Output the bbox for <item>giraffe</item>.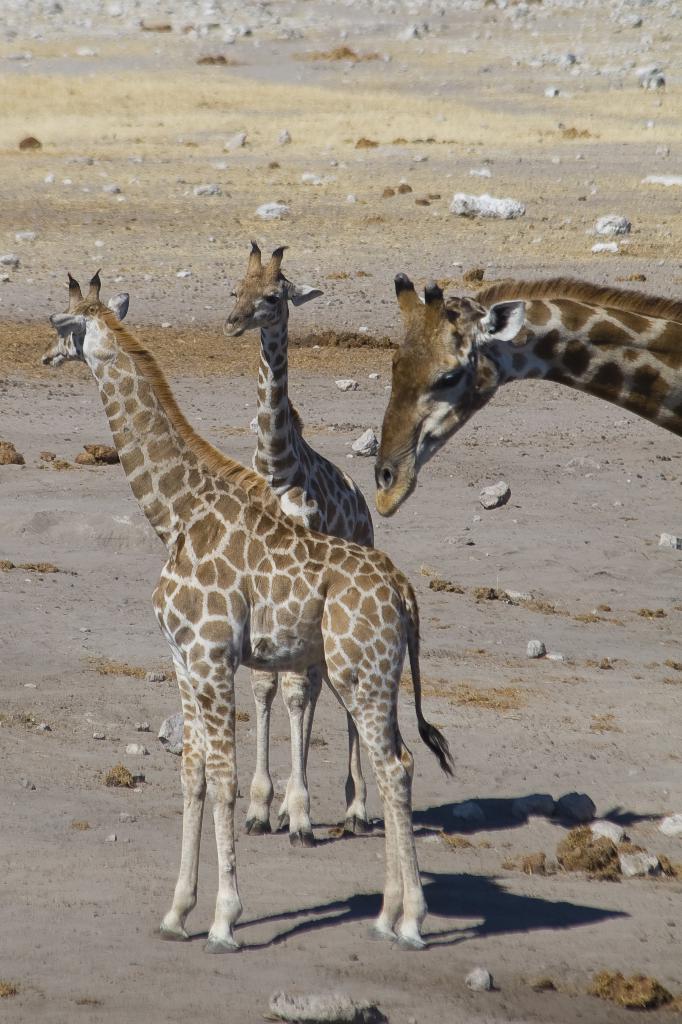
[39,264,461,951].
